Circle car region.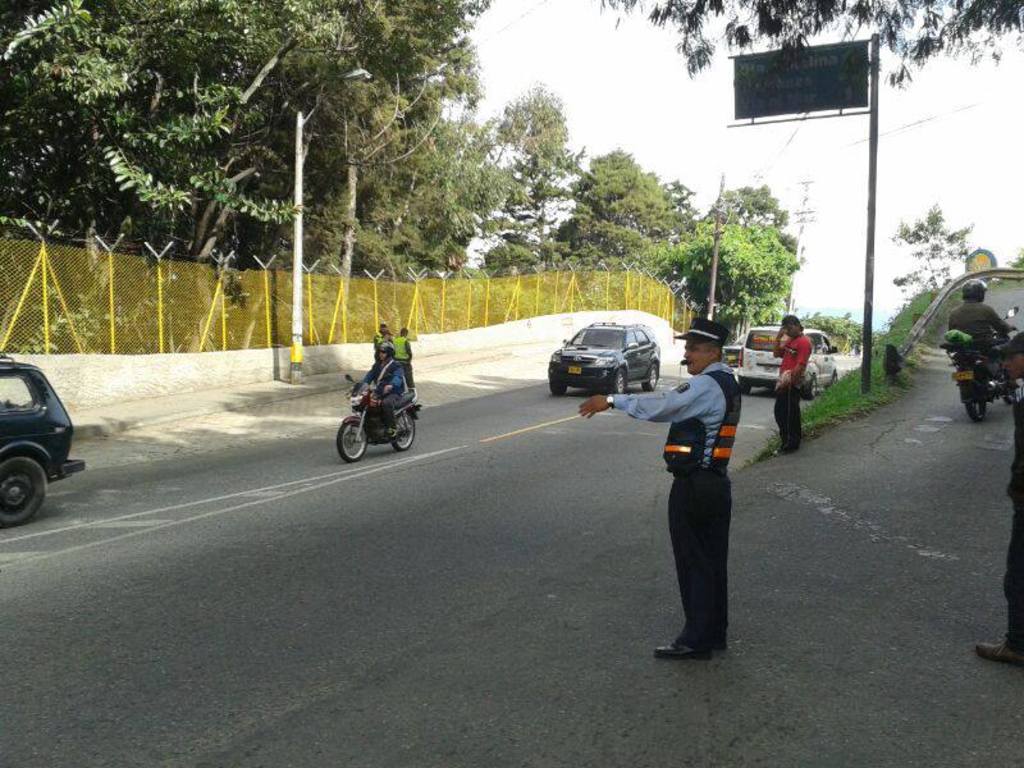
Region: bbox(547, 323, 659, 396).
